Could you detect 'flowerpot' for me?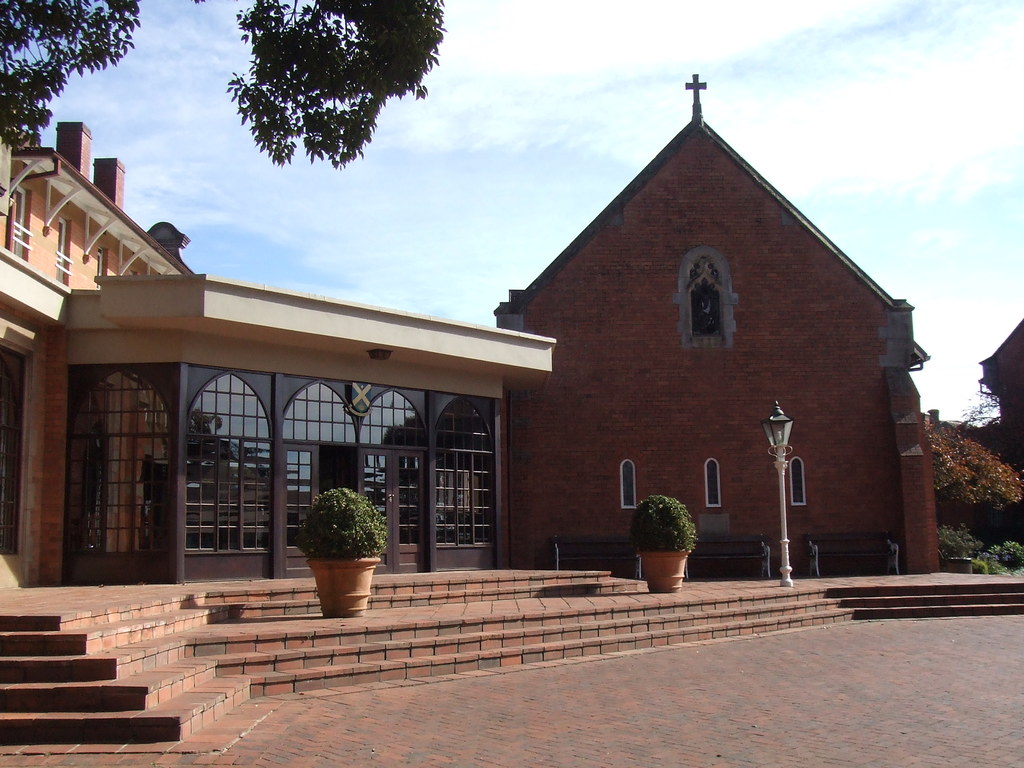
Detection result: x1=305 y1=558 x2=378 y2=617.
